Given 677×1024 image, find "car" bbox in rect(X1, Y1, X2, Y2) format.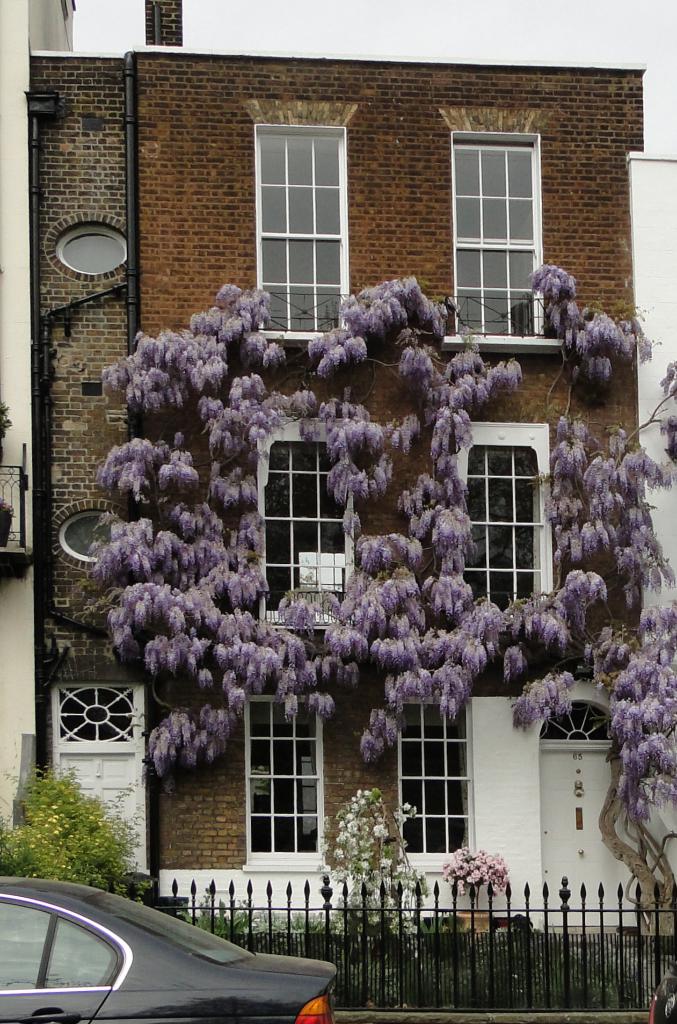
rect(2, 869, 346, 1012).
